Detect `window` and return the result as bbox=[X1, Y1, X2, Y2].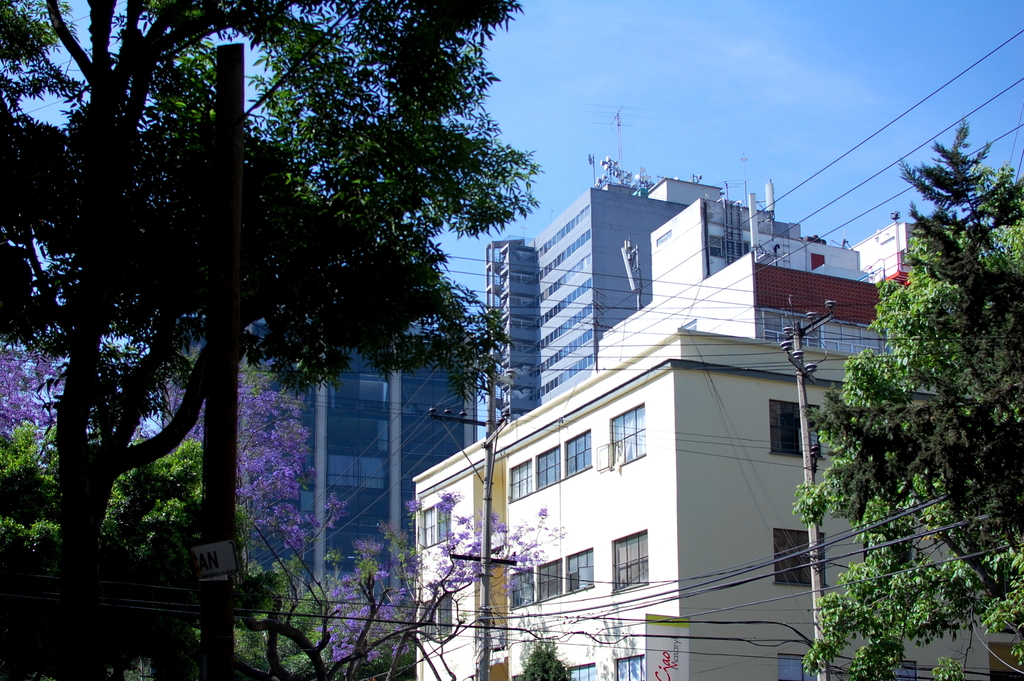
bbox=[566, 661, 598, 680].
